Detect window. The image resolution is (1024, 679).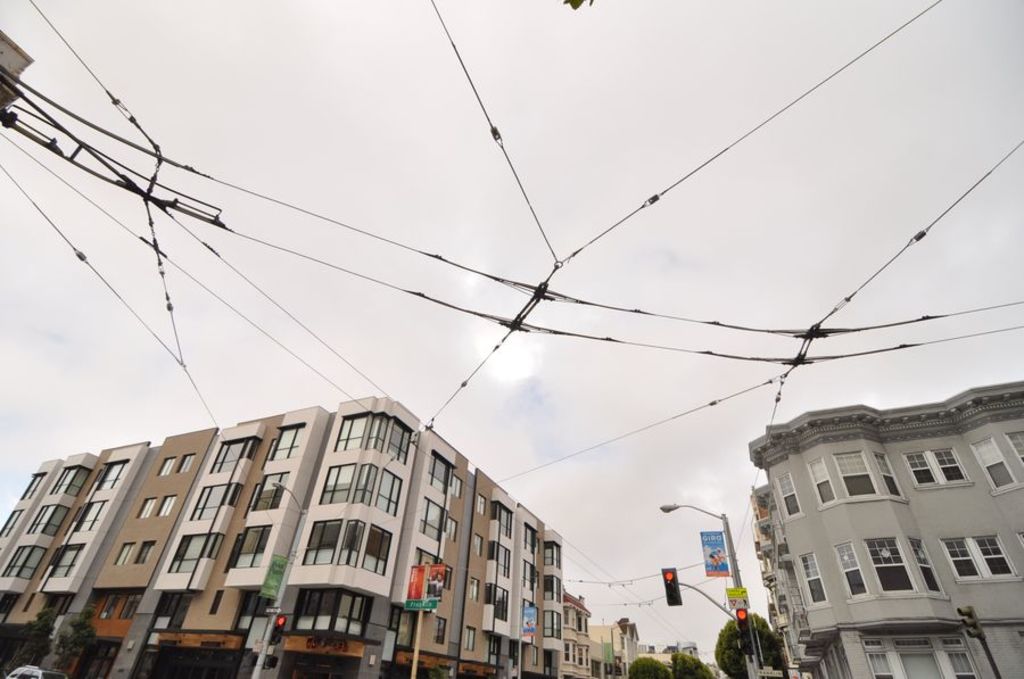
299,516,388,579.
